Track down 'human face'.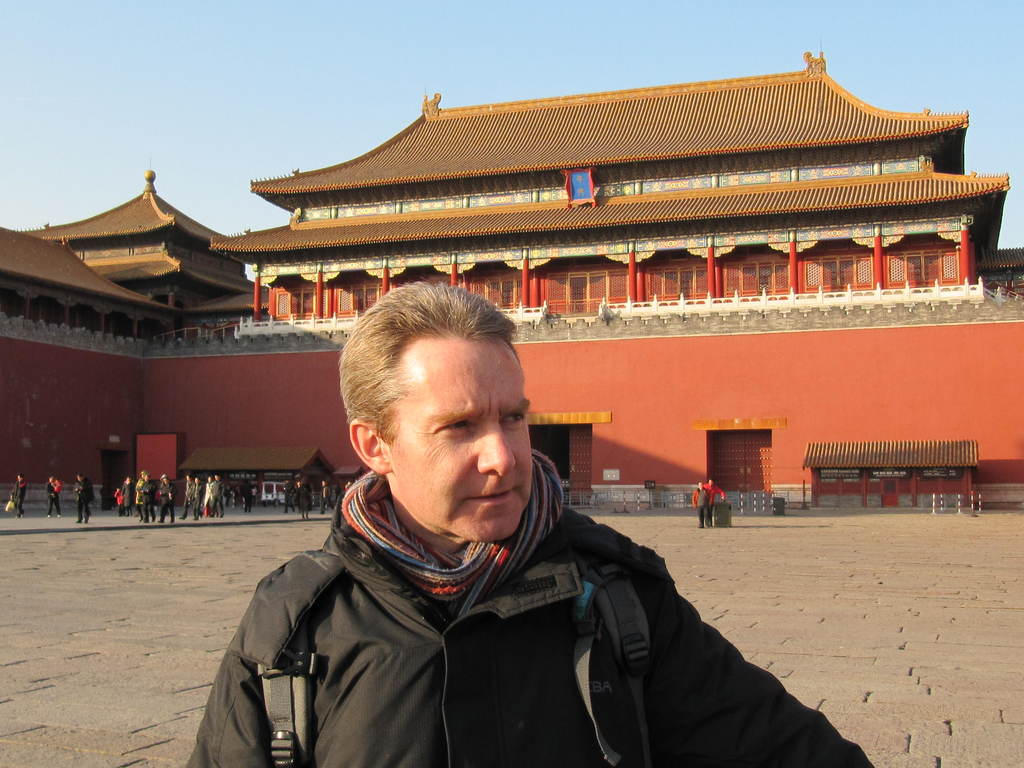
Tracked to 388,339,535,545.
